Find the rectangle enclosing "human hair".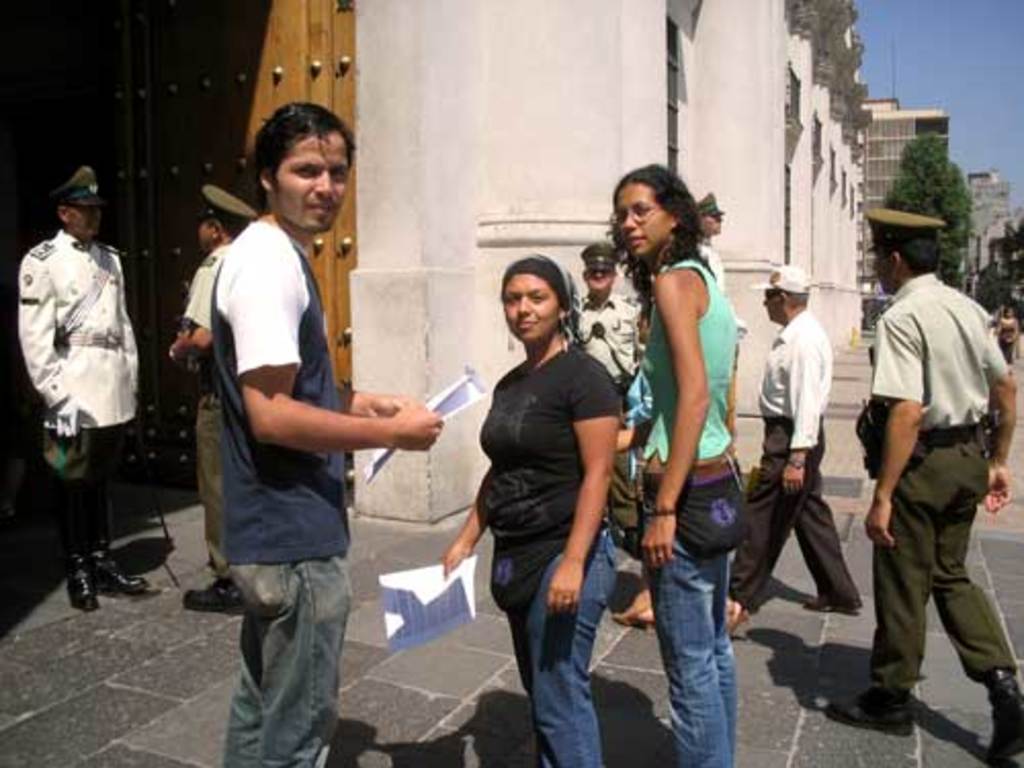
detection(877, 236, 940, 281).
